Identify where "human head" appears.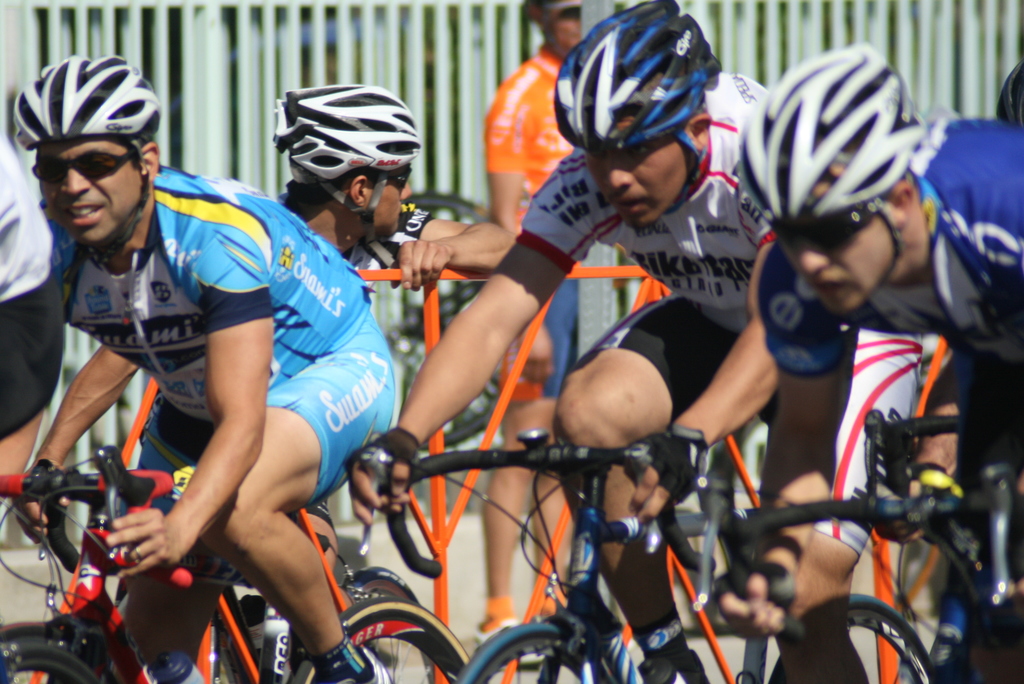
Appears at bbox=[6, 65, 164, 264].
